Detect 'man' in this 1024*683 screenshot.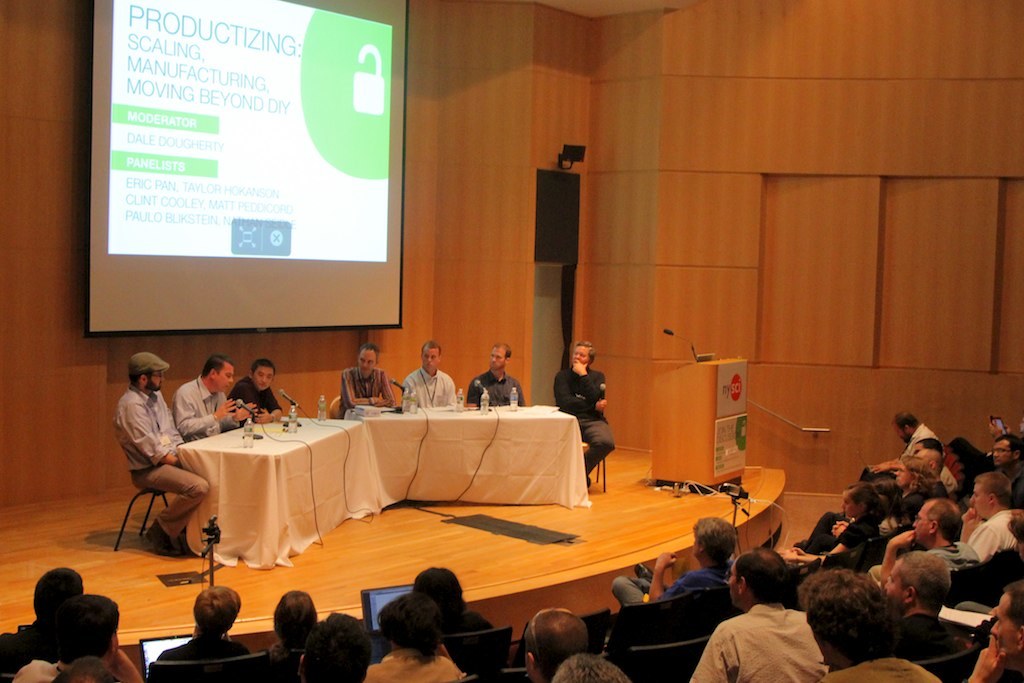
Detection: 182 350 266 441.
